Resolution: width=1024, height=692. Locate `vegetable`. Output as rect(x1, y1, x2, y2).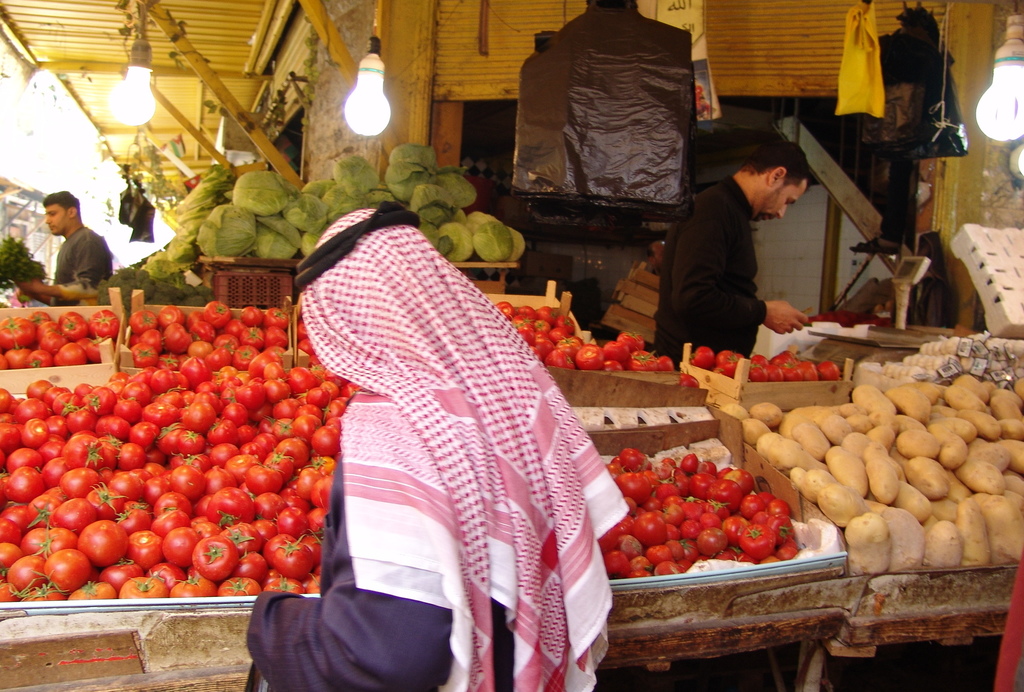
rect(190, 536, 242, 586).
